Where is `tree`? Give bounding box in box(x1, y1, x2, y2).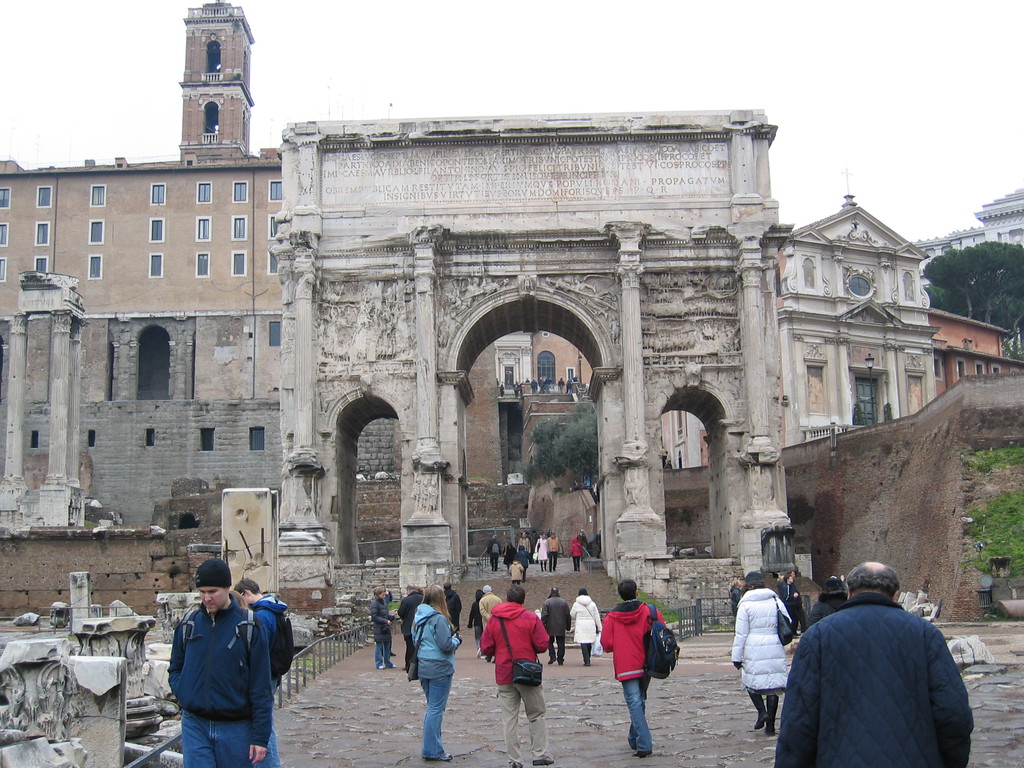
box(519, 400, 592, 495).
